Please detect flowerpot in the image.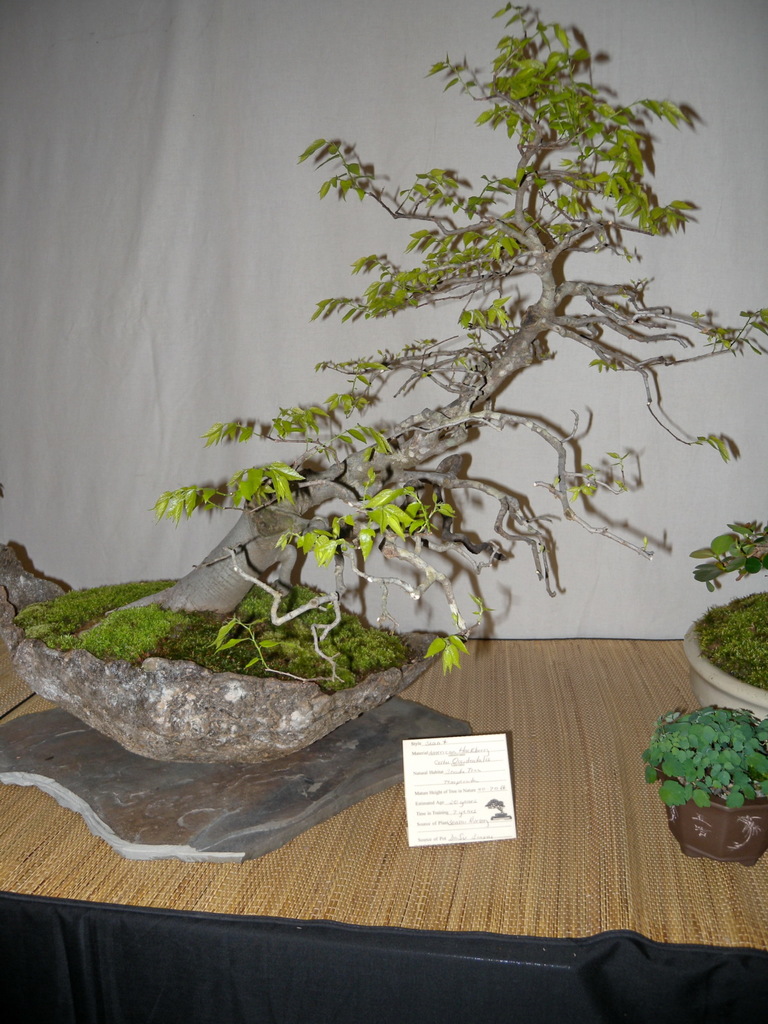
690:596:767:713.
